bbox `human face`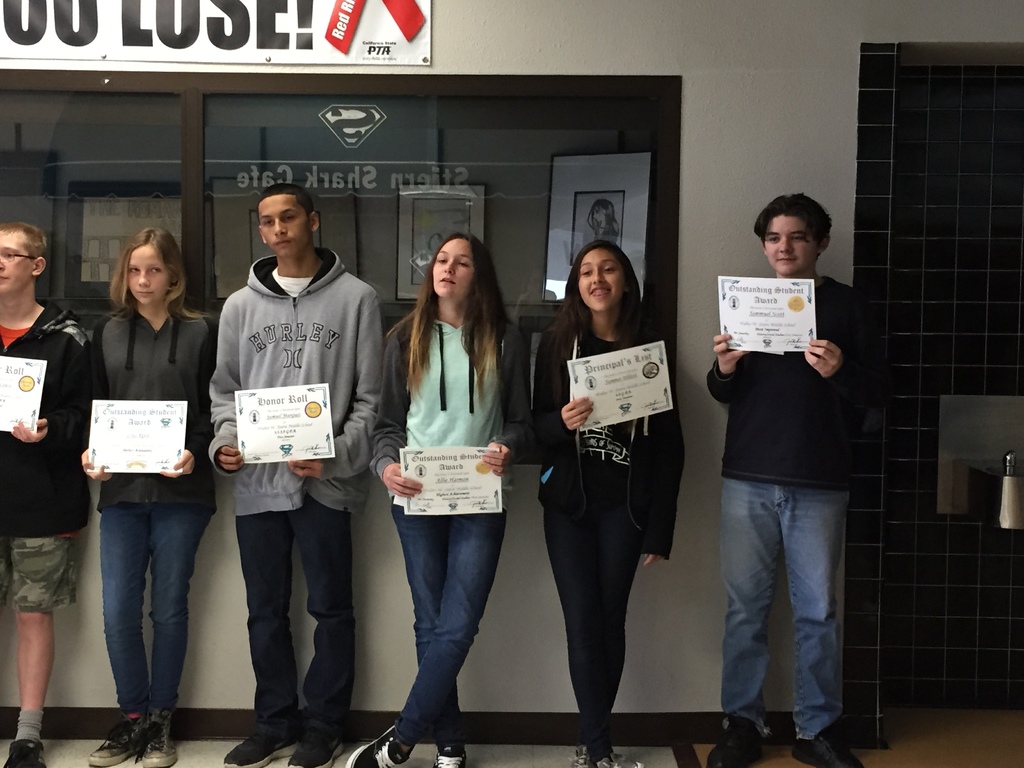
<region>0, 236, 31, 292</region>
